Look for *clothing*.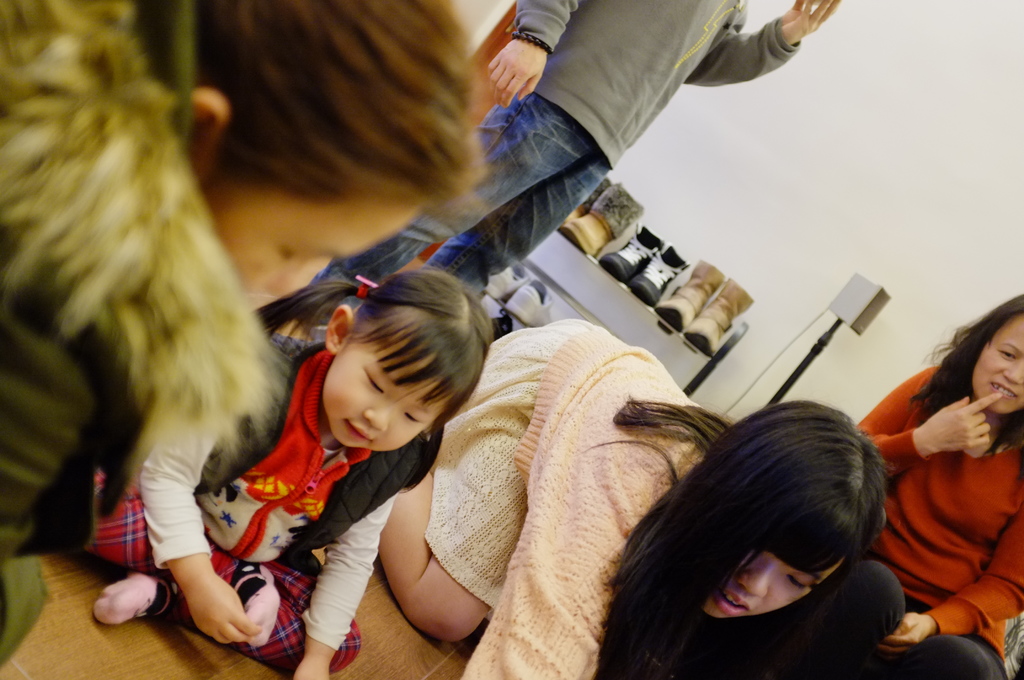
Found: left=309, top=0, right=801, bottom=295.
